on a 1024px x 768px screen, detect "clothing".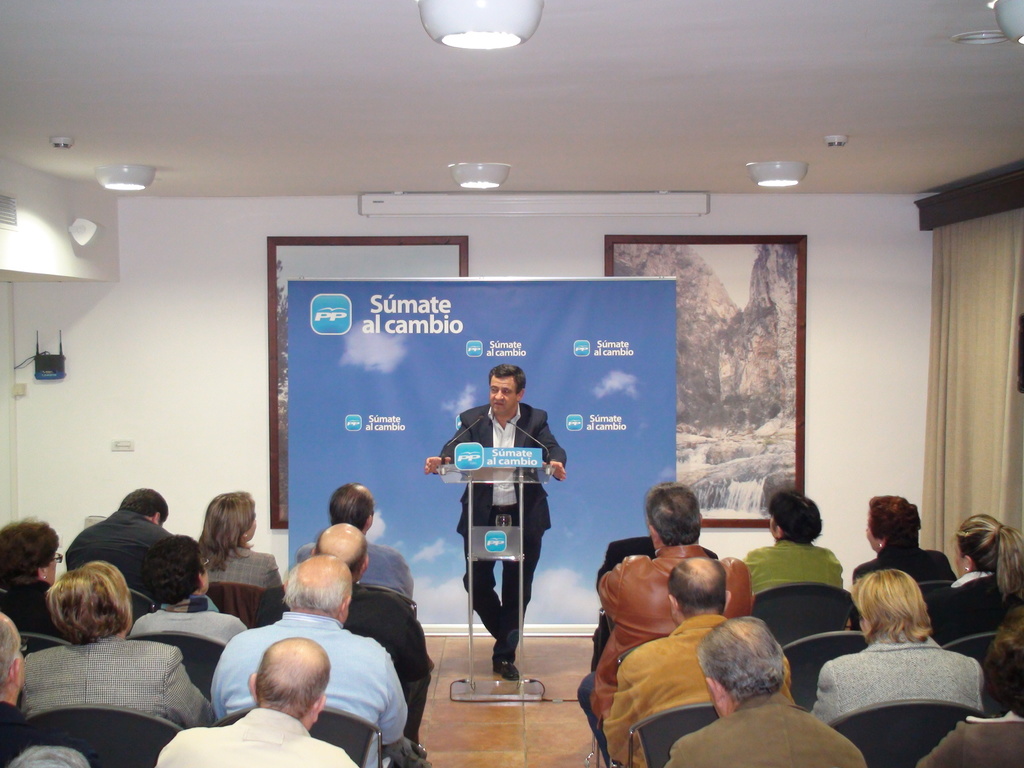
BBox(19, 643, 209, 721).
